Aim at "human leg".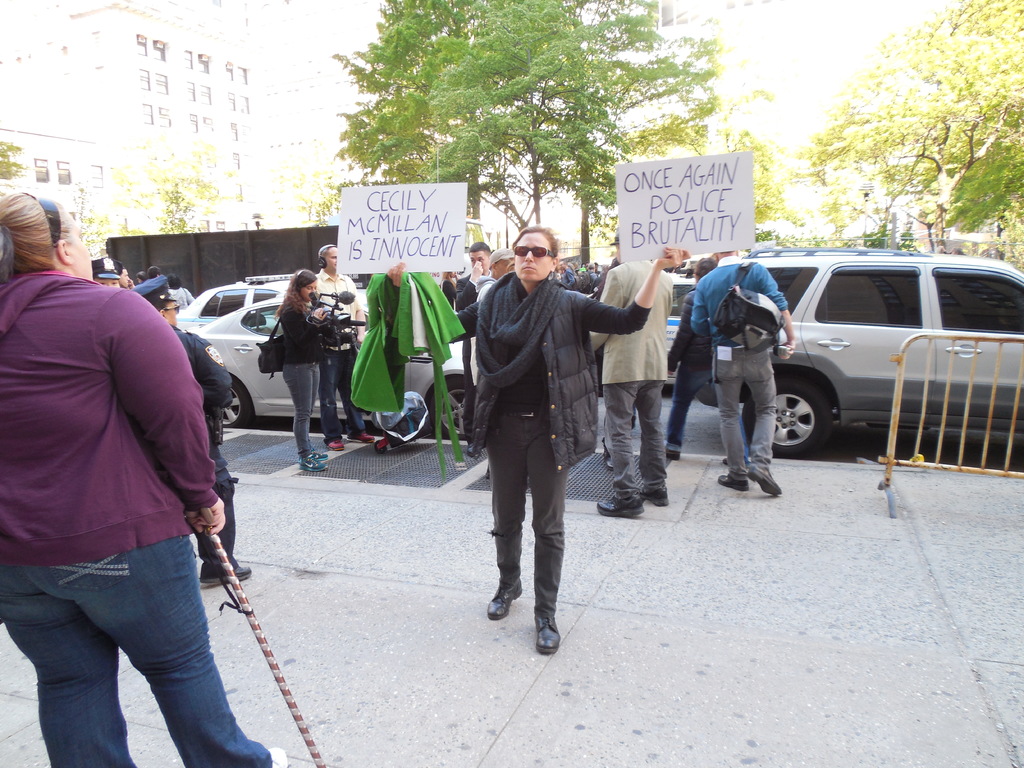
Aimed at 343,362,372,438.
